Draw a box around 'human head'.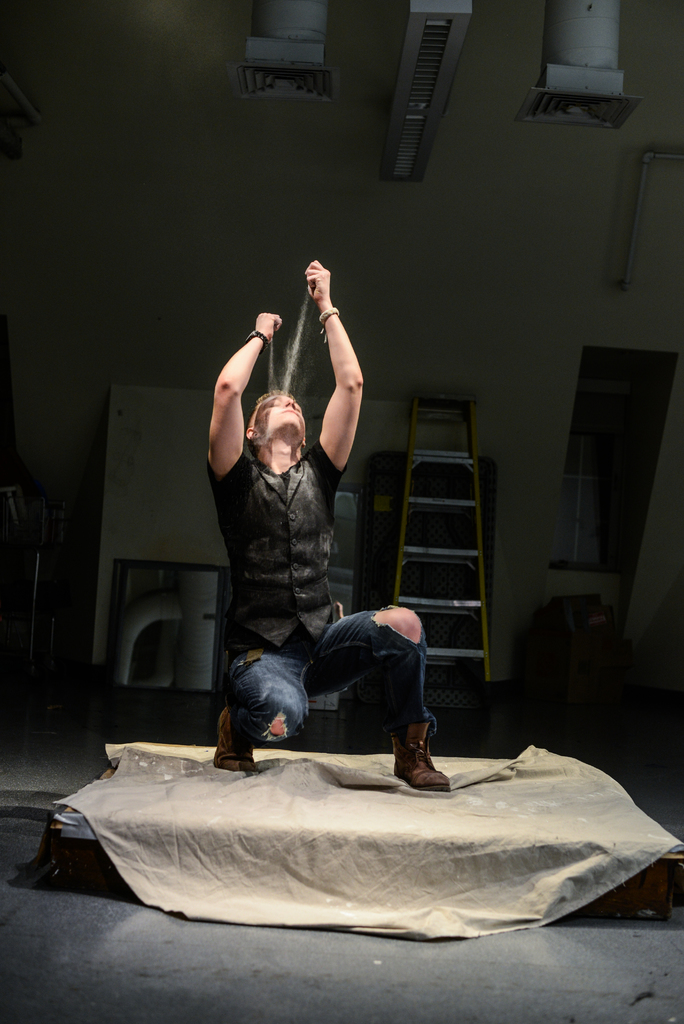
box(241, 388, 318, 470).
